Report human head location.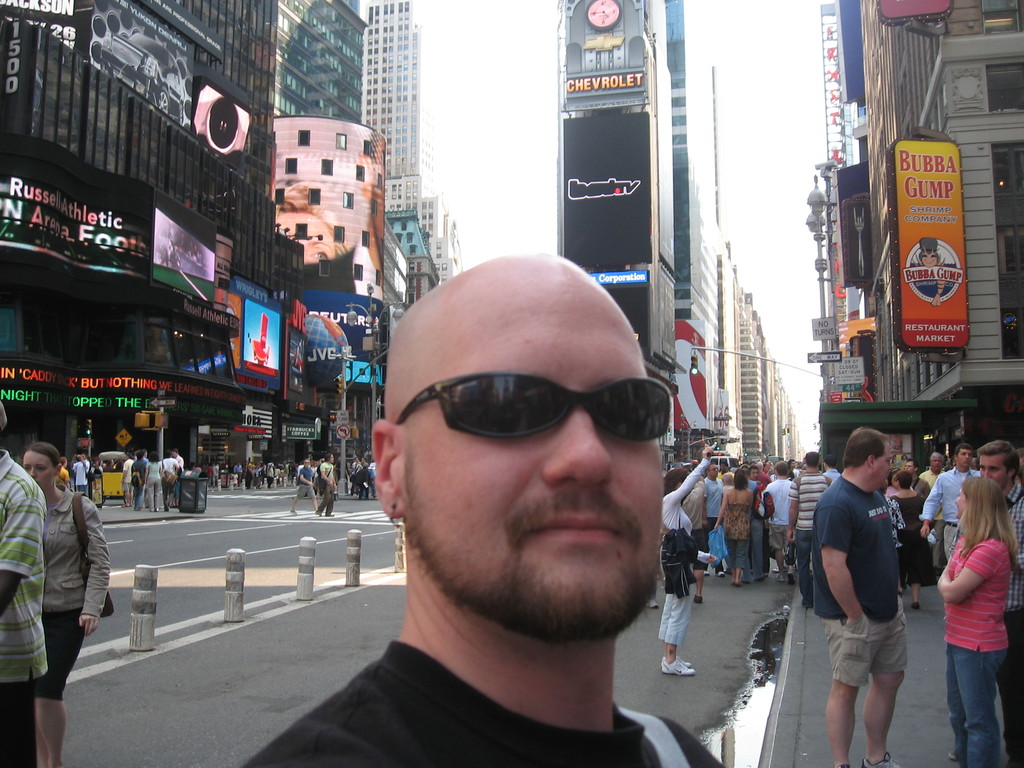
Report: (x1=904, y1=458, x2=919, y2=474).
